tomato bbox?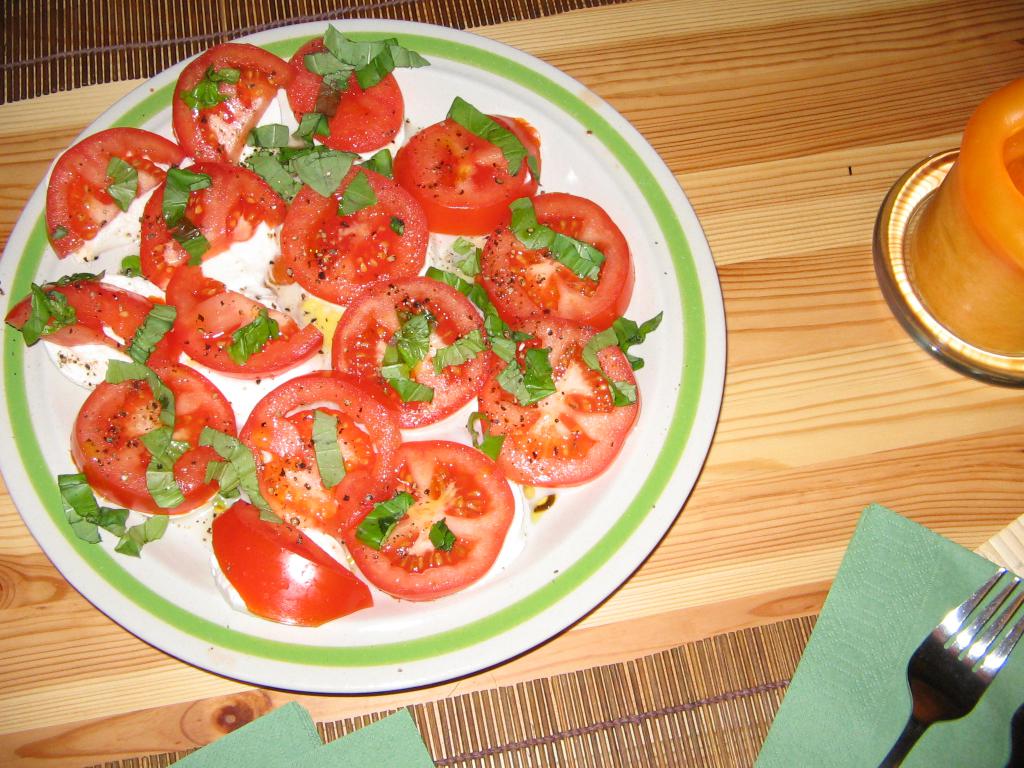
detection(42, 122, 193, 258)
